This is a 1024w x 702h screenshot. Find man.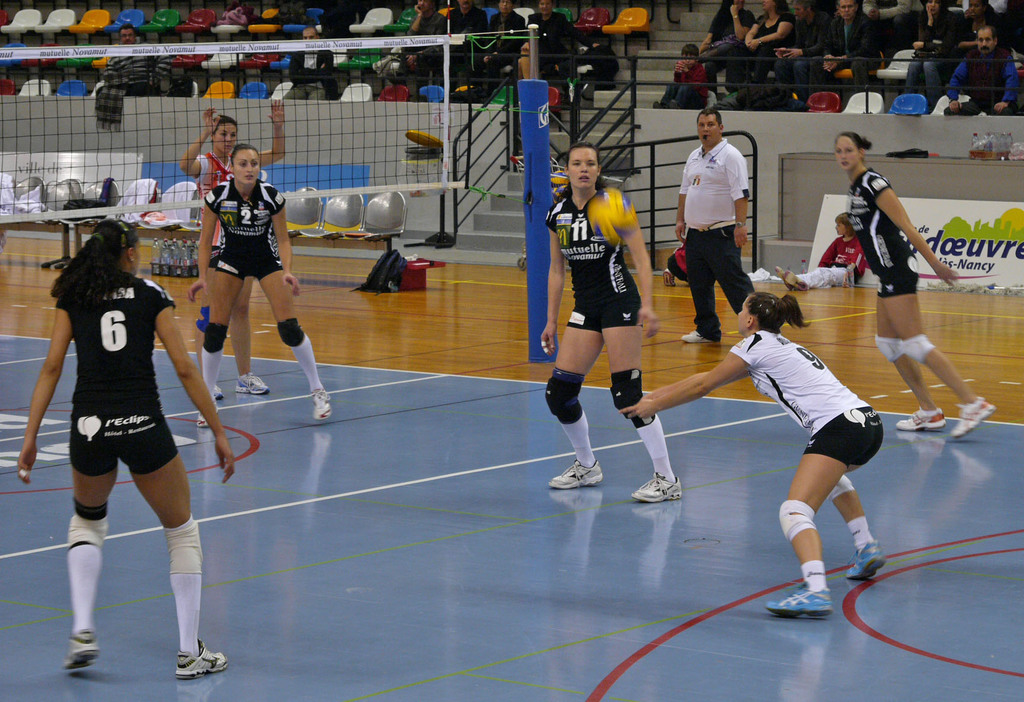
Bounding box: bbox=(476, 2, 535, 70).
